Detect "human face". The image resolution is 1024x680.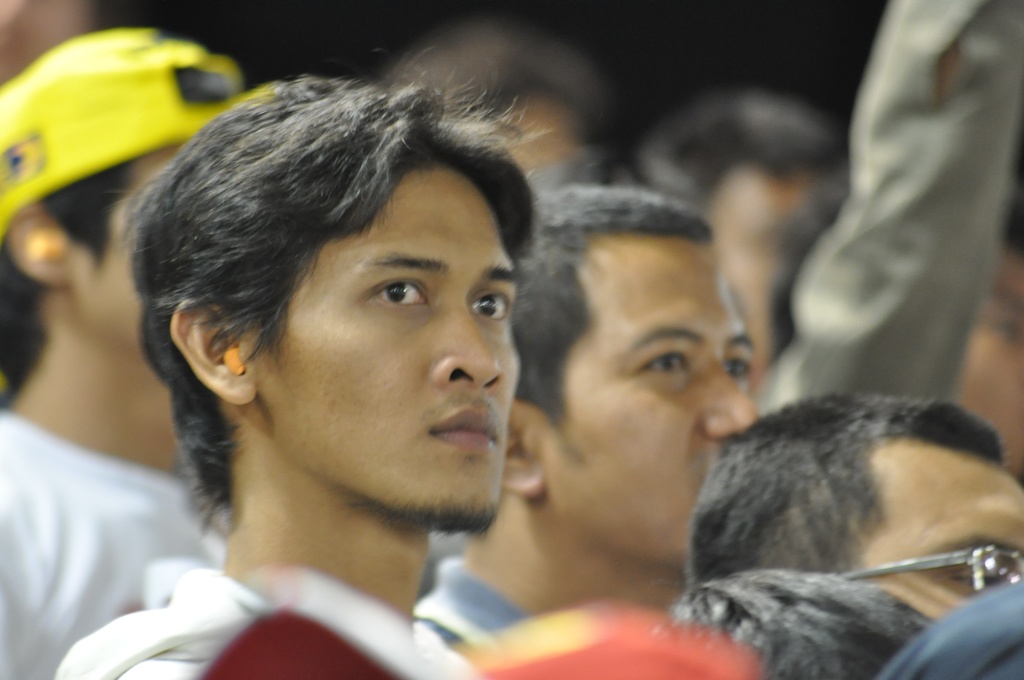
<region>850, 460, 1023, 618</region>.
